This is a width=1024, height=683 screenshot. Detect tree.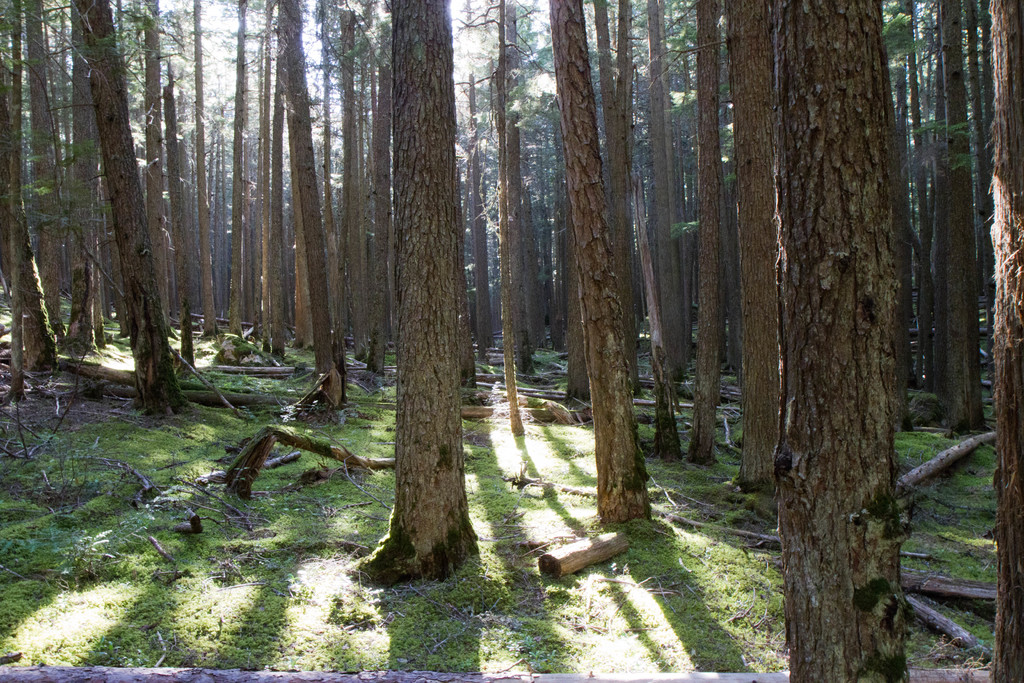
locate(762, 0, 919, 682).
